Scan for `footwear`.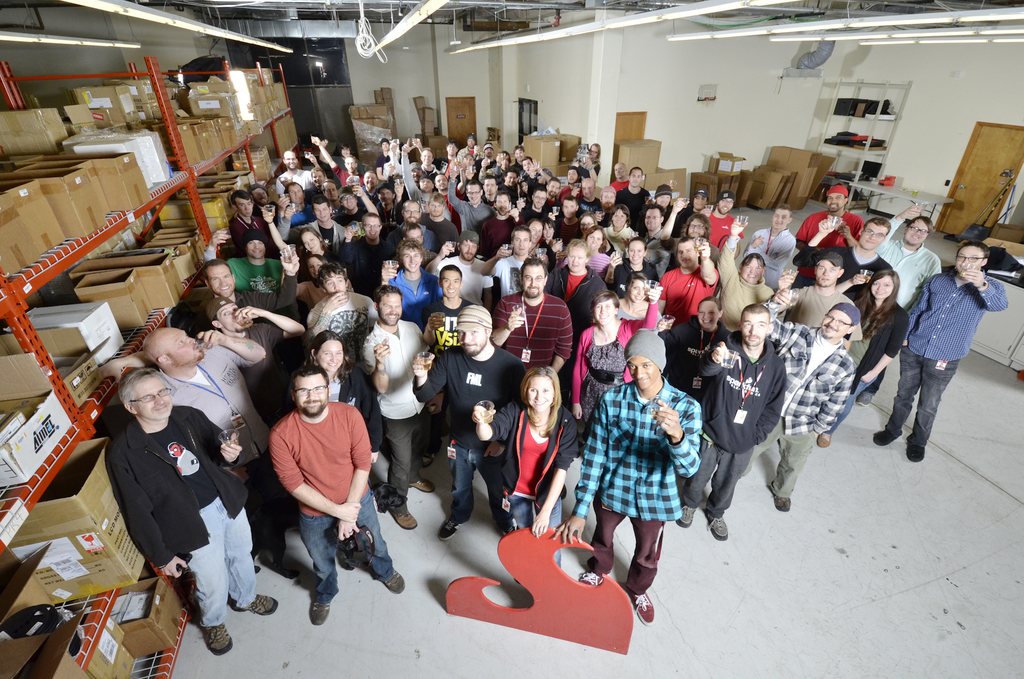
Scan result: detection(874, 430, 902, 446).
